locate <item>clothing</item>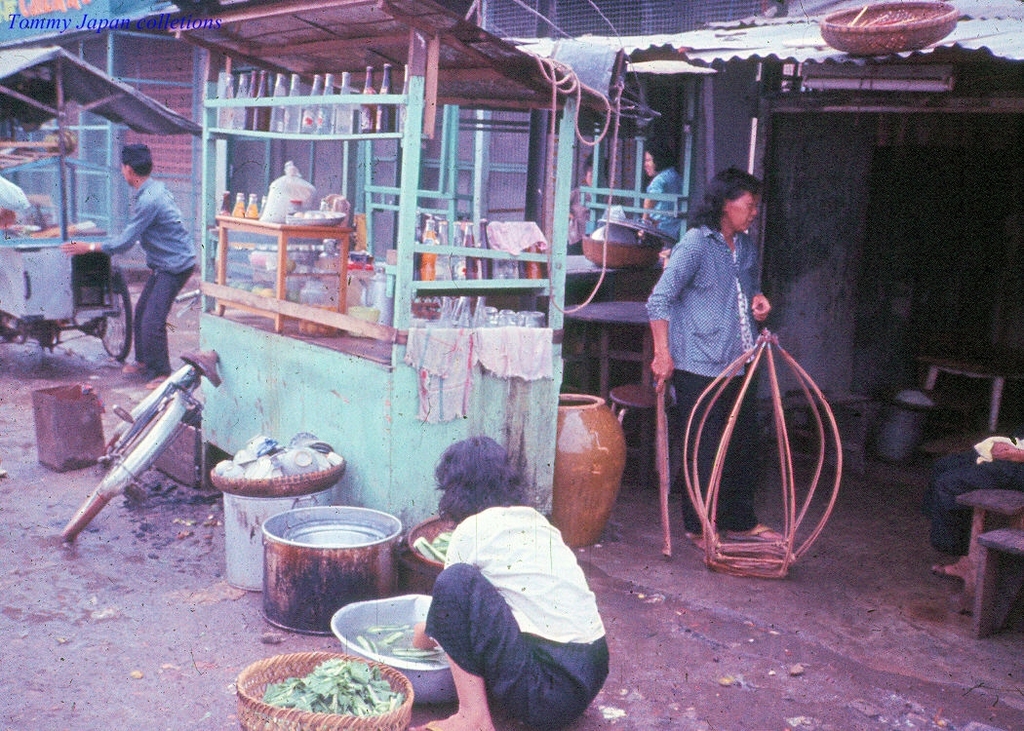
402:481:621:714
